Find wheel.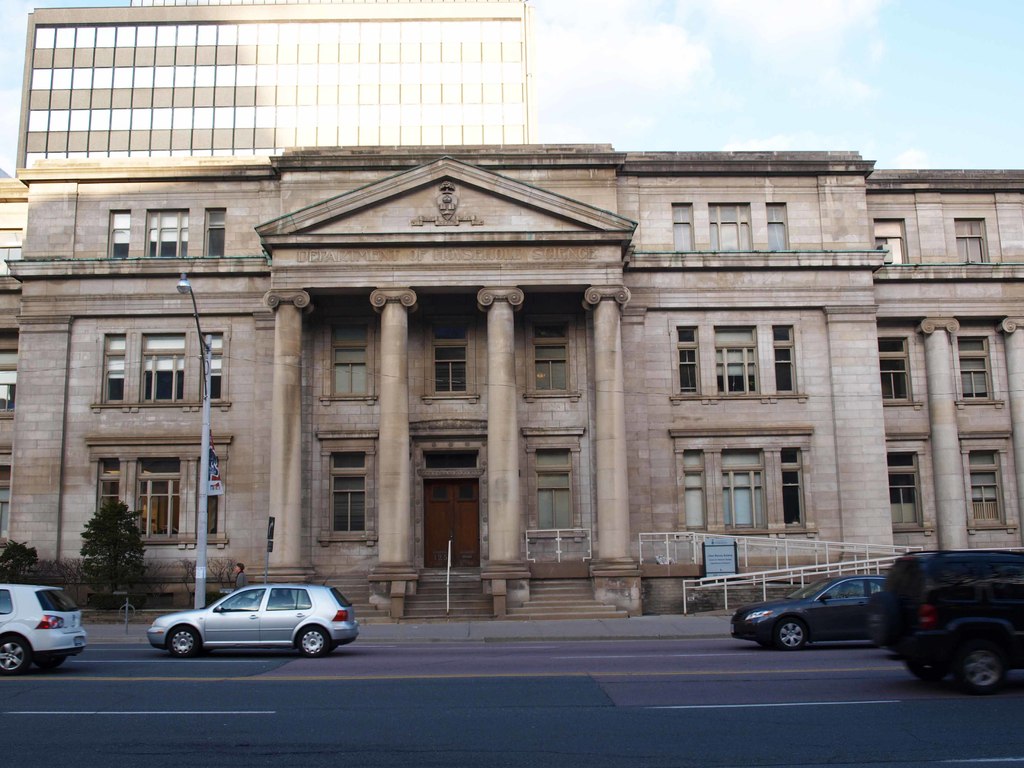
(left=756, top=639, right=775, bottom=647).
